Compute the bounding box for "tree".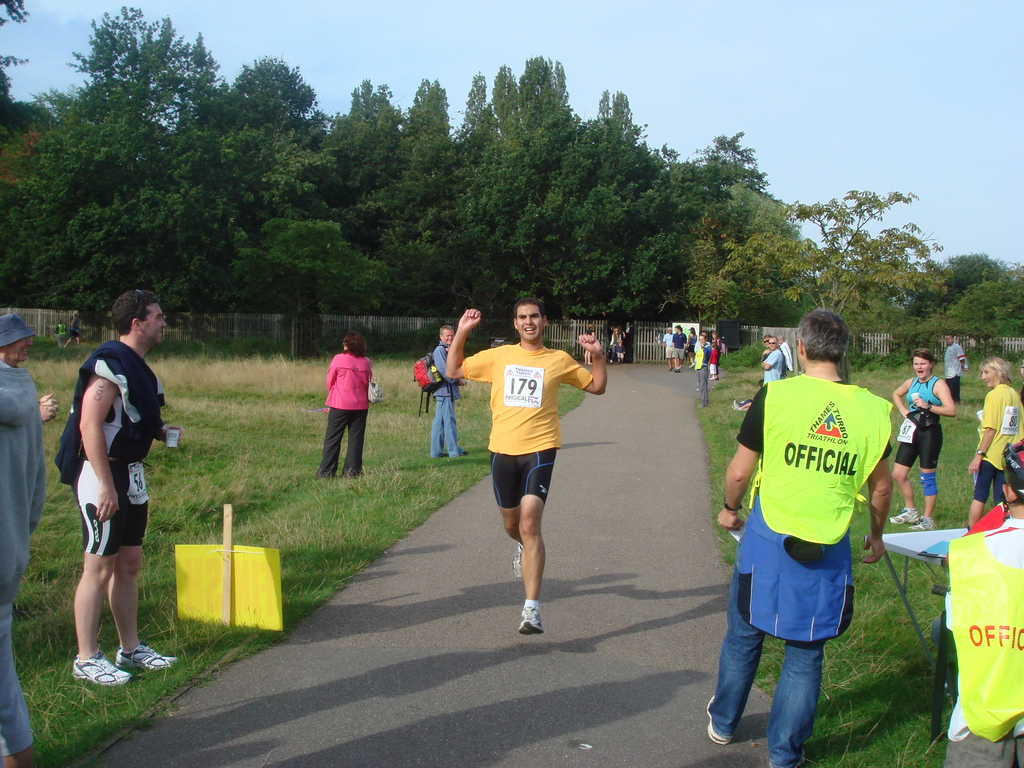
<bbox>399, 74, 441, 195</bbox>.
